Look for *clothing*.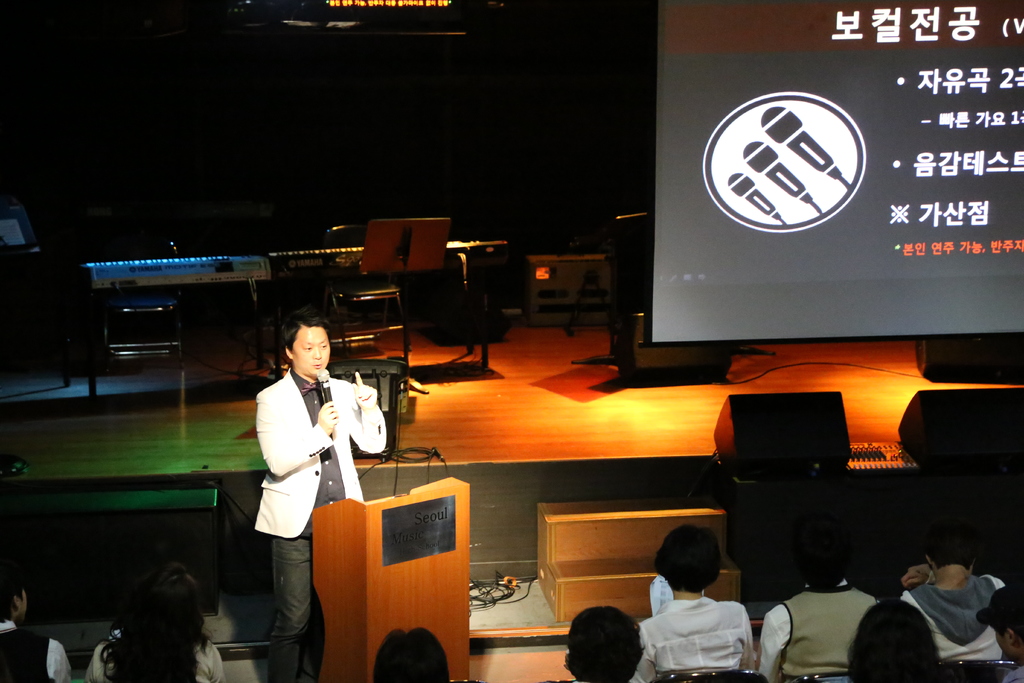
Found: (x1=85, y1=616, x2=220, y2=682).
